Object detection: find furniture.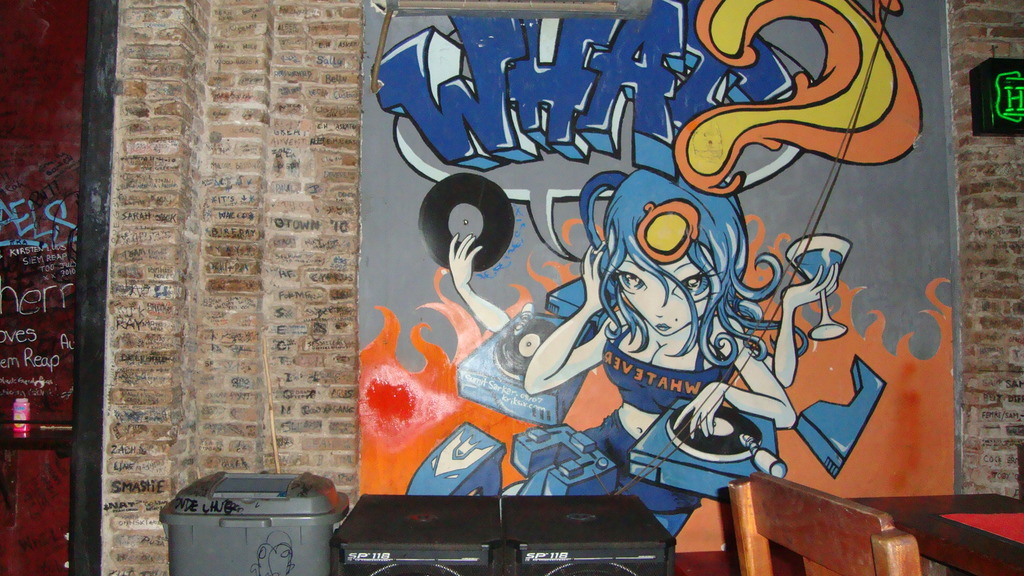
left=735, top=474, right=1023, bottom=570.
